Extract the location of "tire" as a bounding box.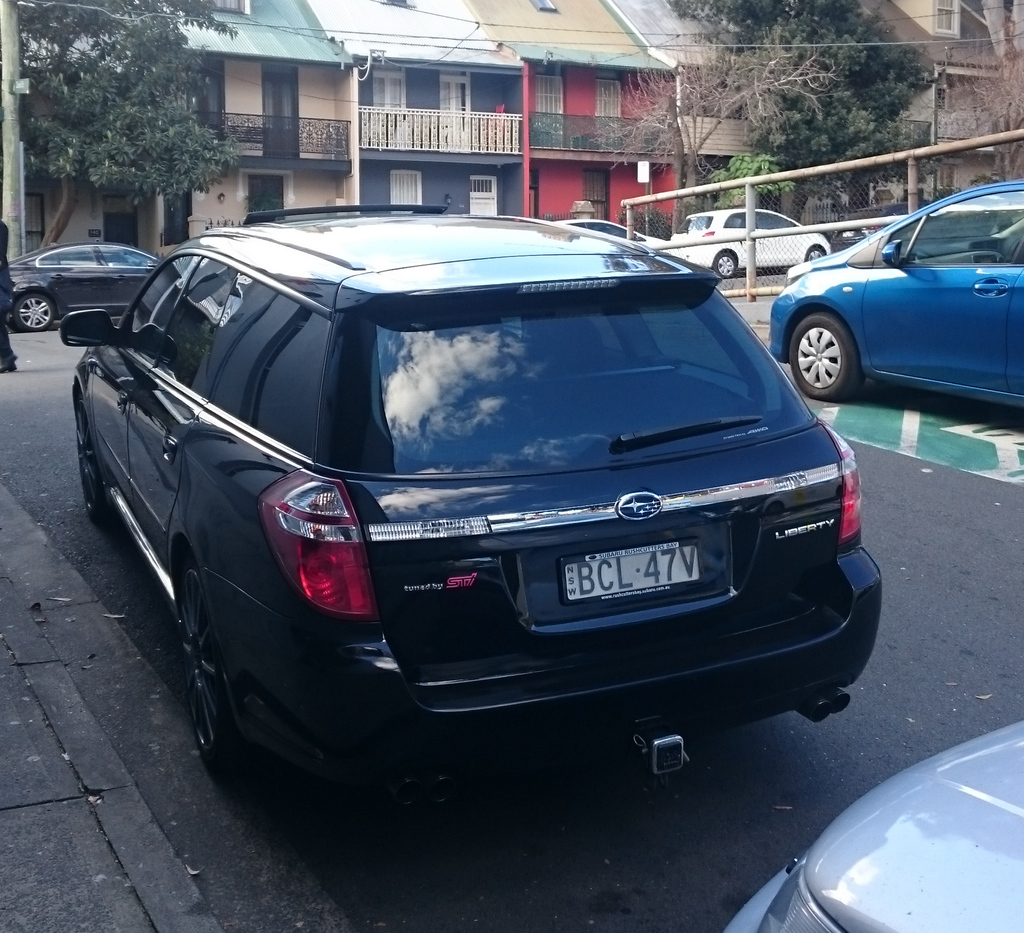
pyautogui.locateOnScreen(715, 249, 736, 276).
